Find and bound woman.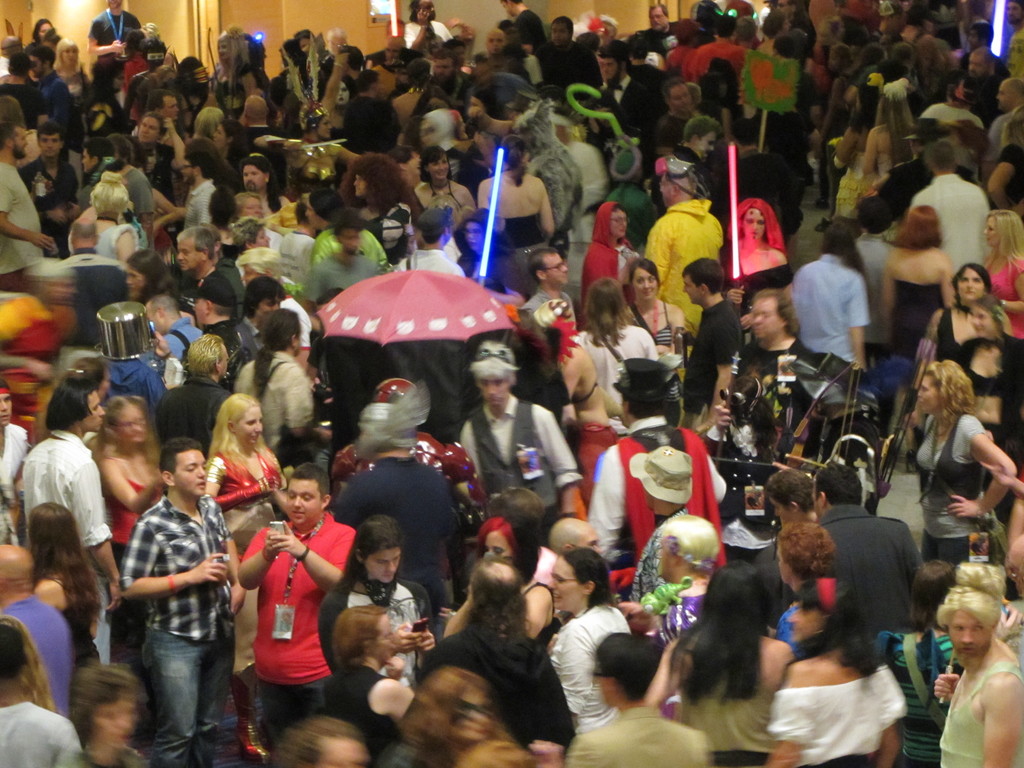
Bound: bbox=(127, 115, 182, 200).
